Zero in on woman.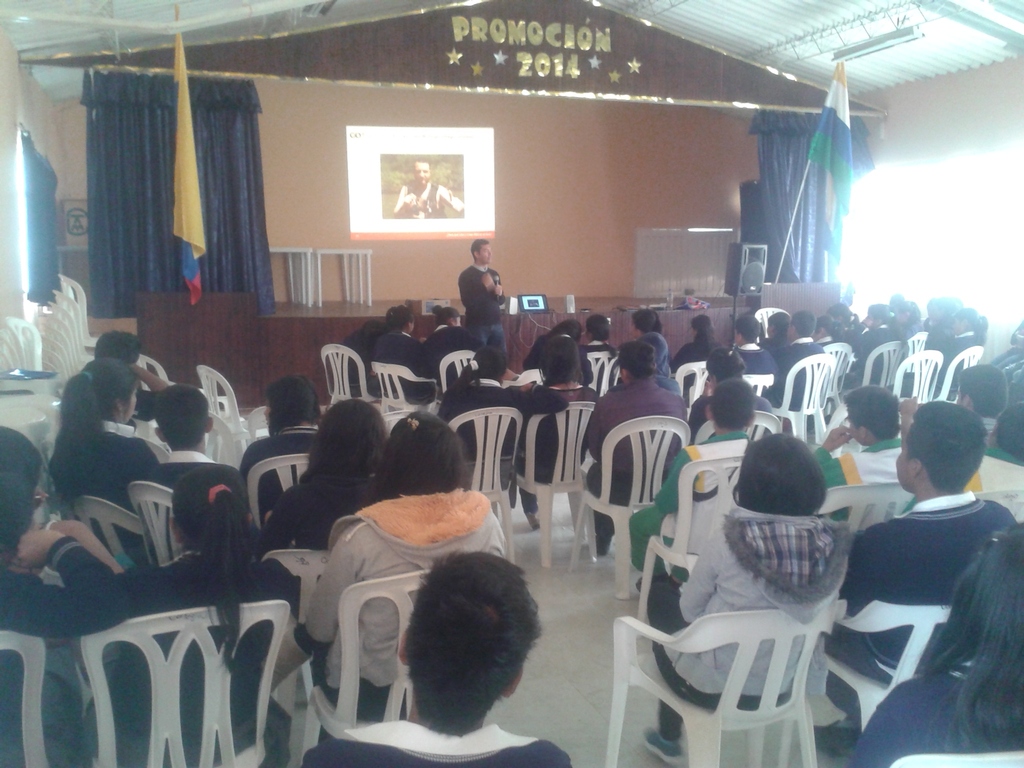
Zeroed in: 516,335,600,531.
